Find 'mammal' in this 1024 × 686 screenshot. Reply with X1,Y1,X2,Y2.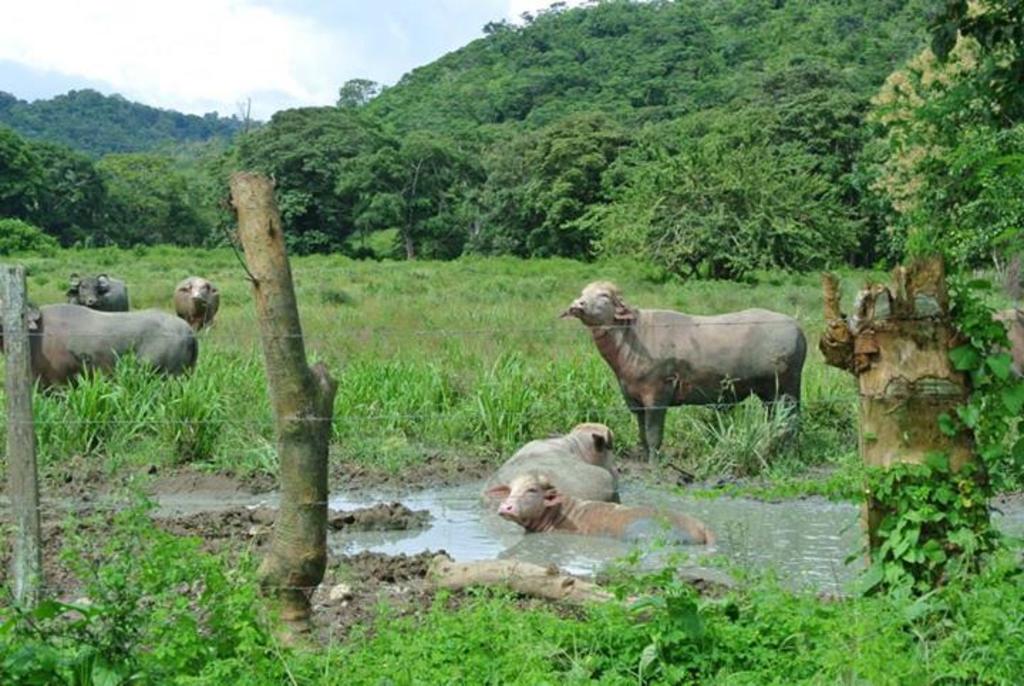
64,270,131,309.
